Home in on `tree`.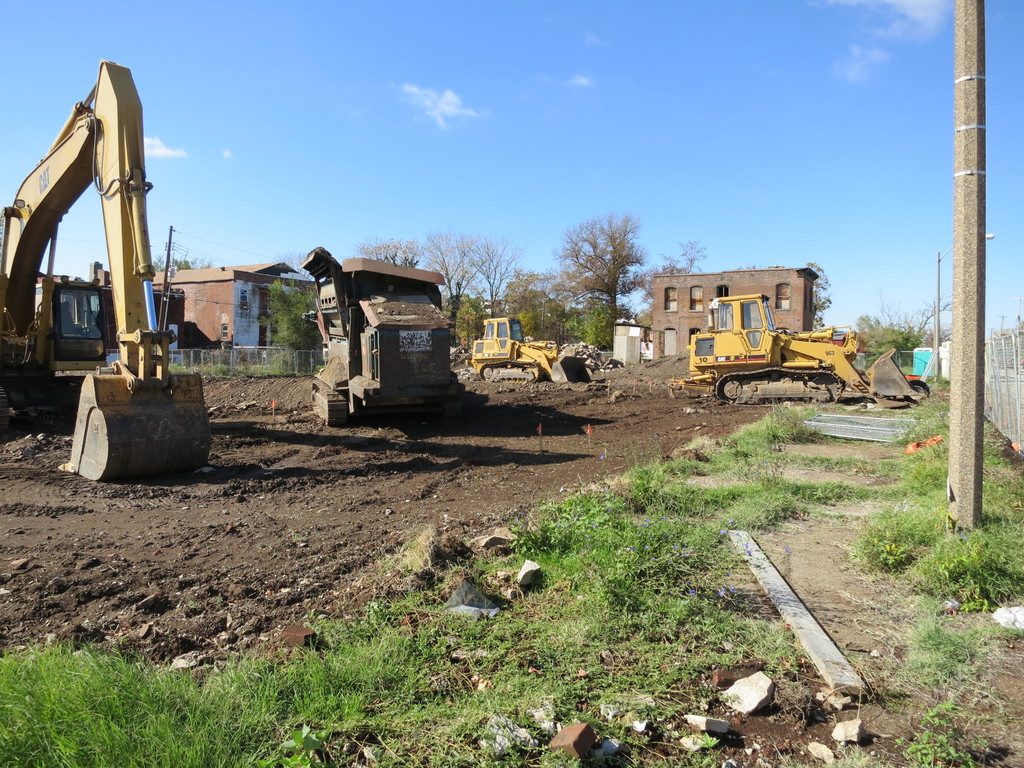
Homed in at x1=650, y1=236, x2=710, y2=276.
